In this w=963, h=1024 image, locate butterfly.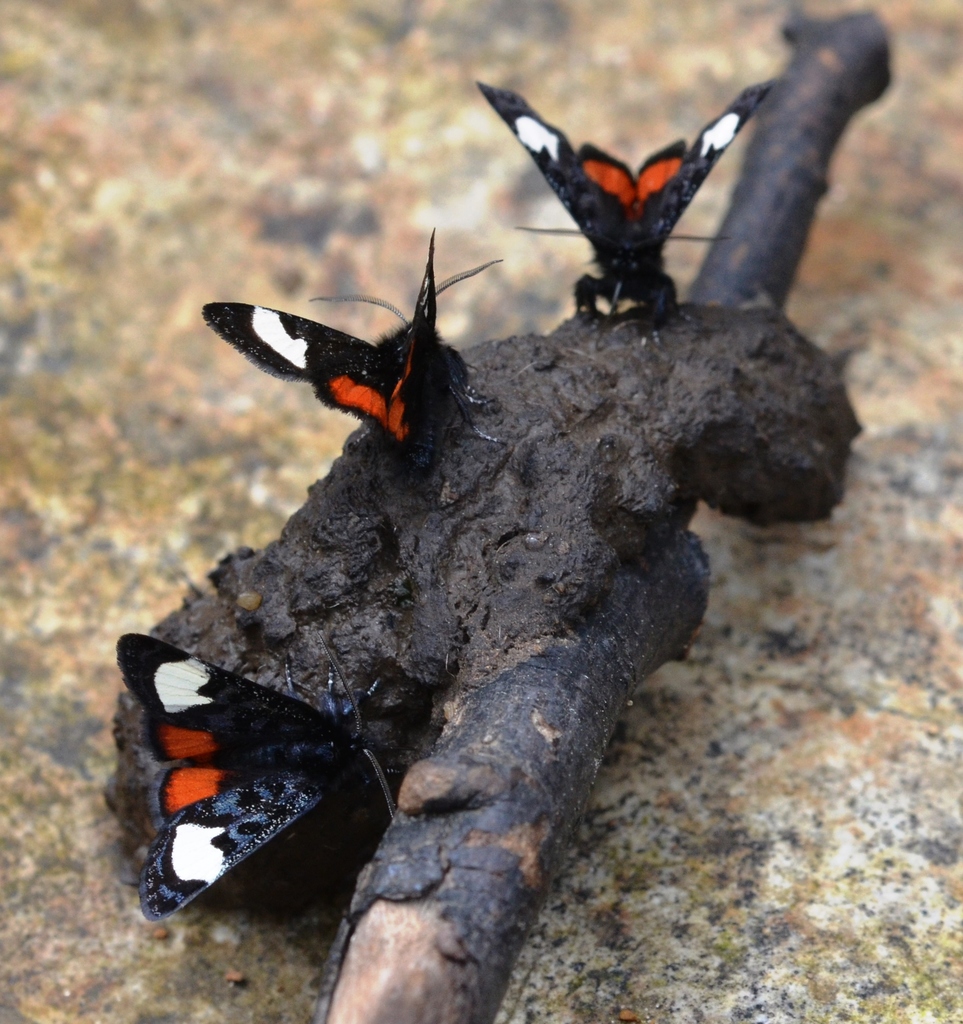
Bounding box: bbox=[128, 620, 392, 927].
